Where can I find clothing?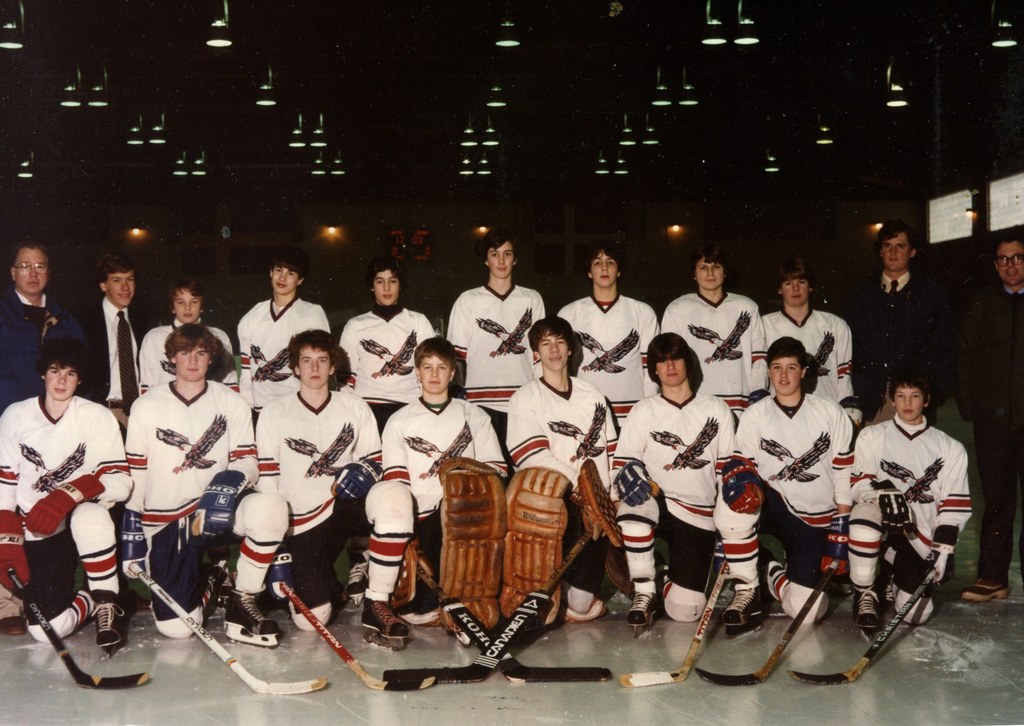
You can find it at rect(561, 295, 658, 409).
